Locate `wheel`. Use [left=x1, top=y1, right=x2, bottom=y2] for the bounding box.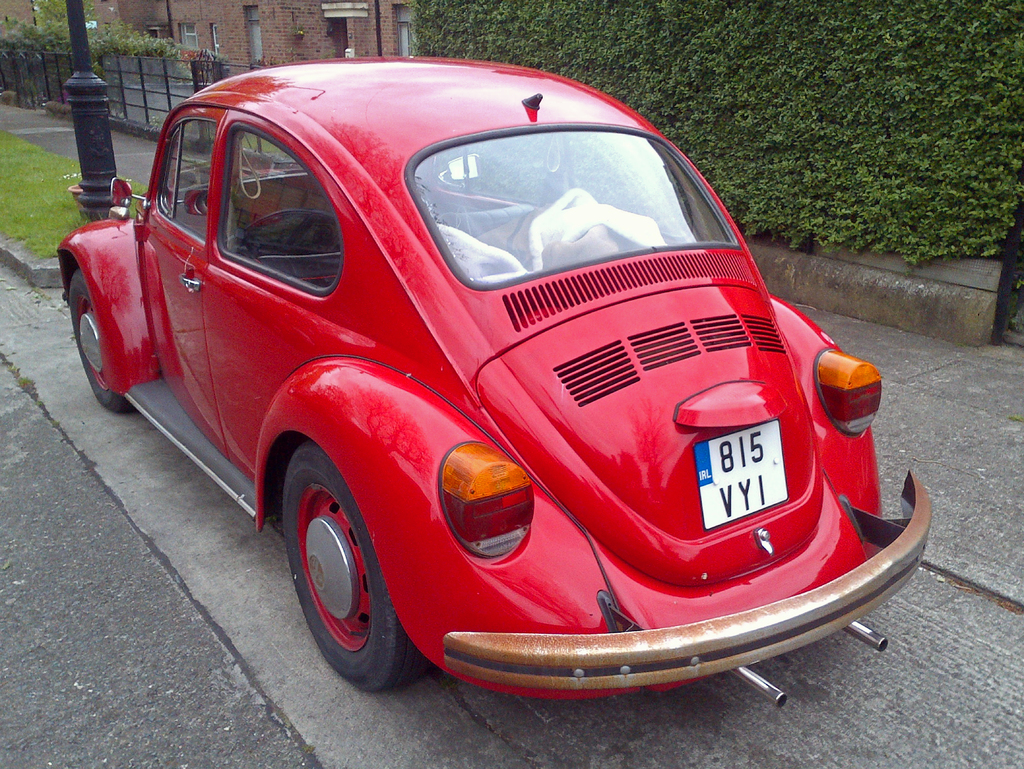
[left=272, top=453, right=399, bottom=688].
